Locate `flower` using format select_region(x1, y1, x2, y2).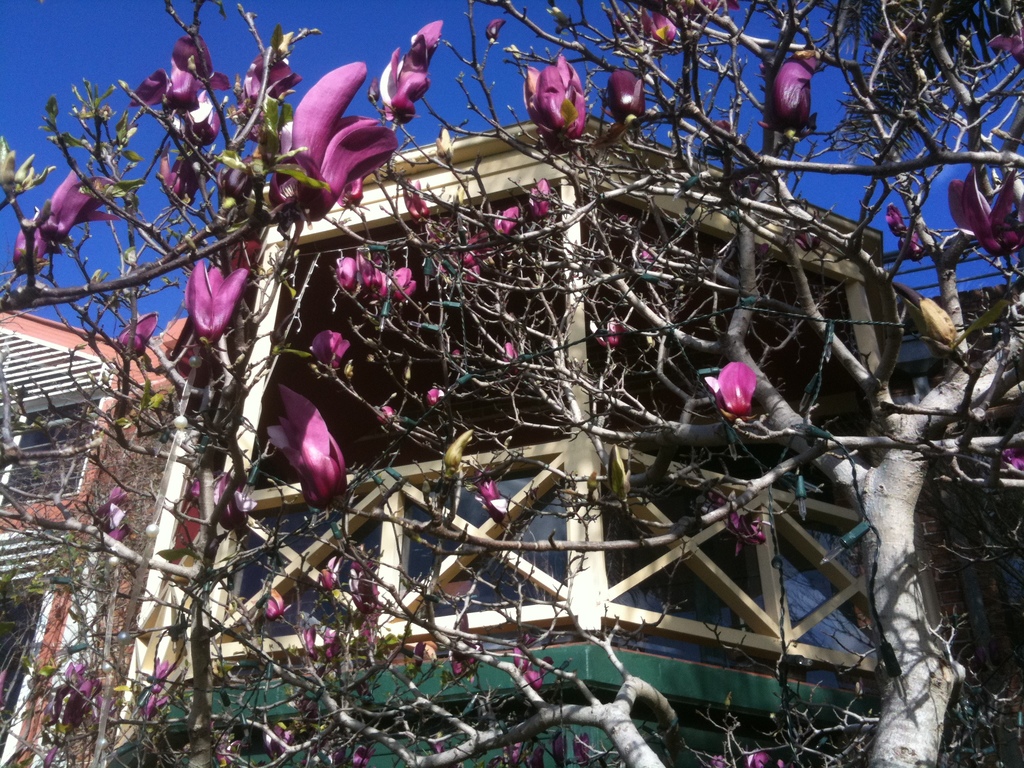
select_region(90, 485, 129, 532).
